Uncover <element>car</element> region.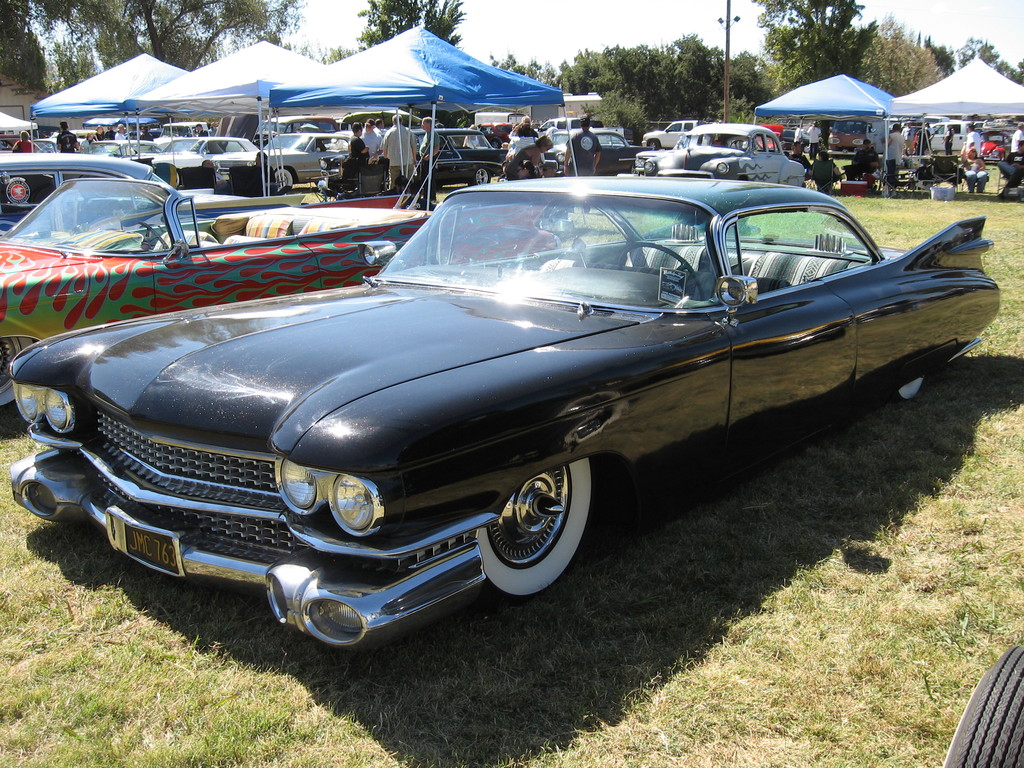
Uncovered: 36 138 86 154.
